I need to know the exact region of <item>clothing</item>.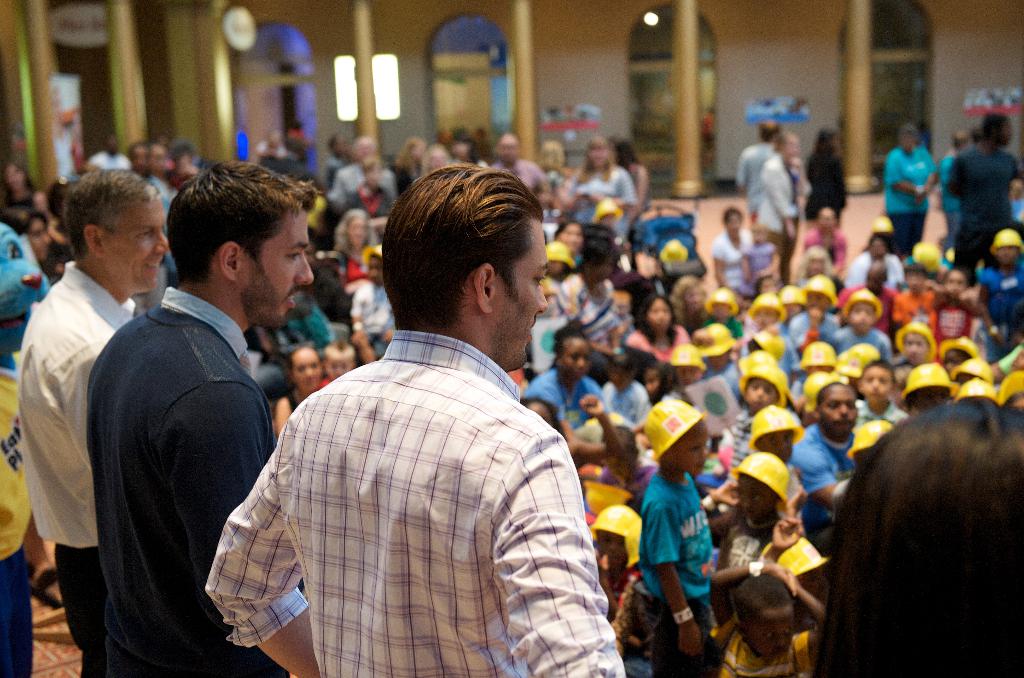
Region: <box>19,259,125,572</box>.
